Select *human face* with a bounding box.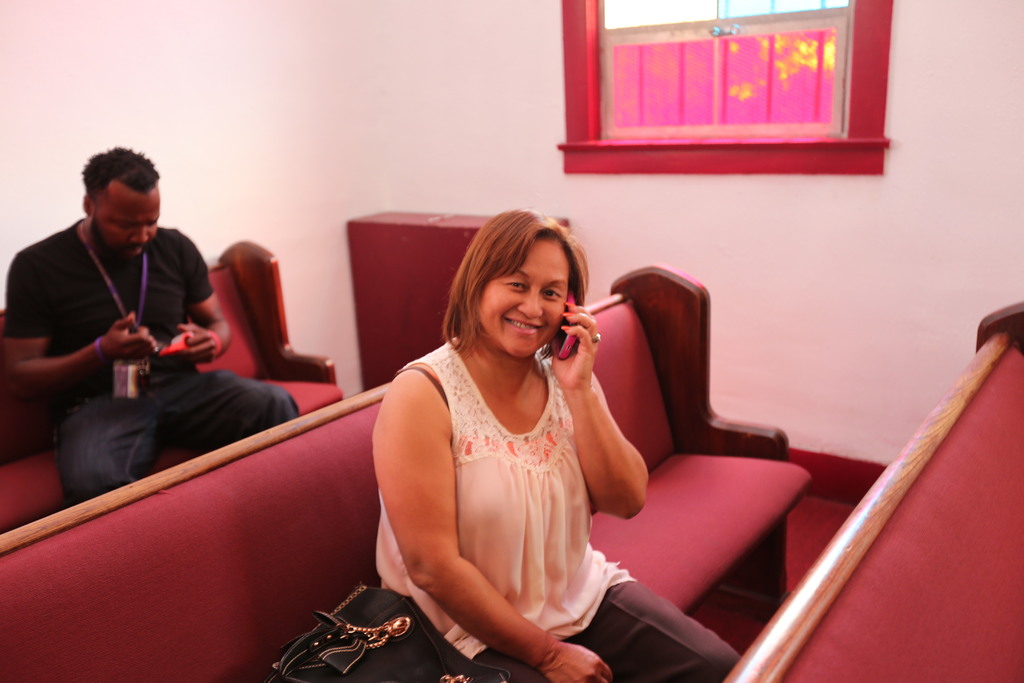
92 191 180 265.
